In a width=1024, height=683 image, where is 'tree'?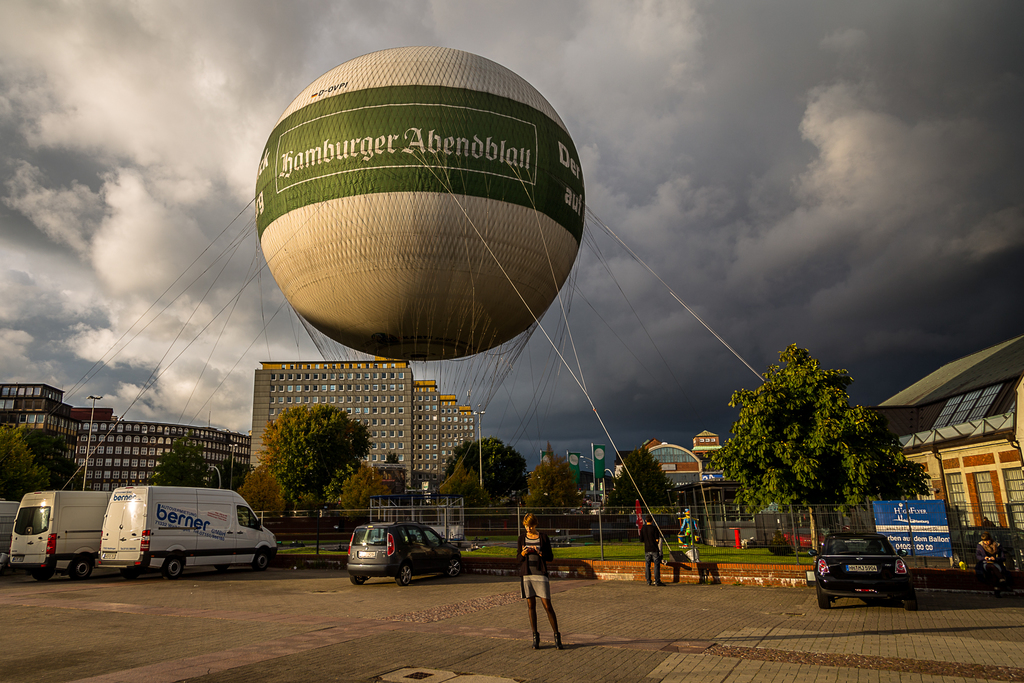
l=325, t=456, r=354, b=505.
